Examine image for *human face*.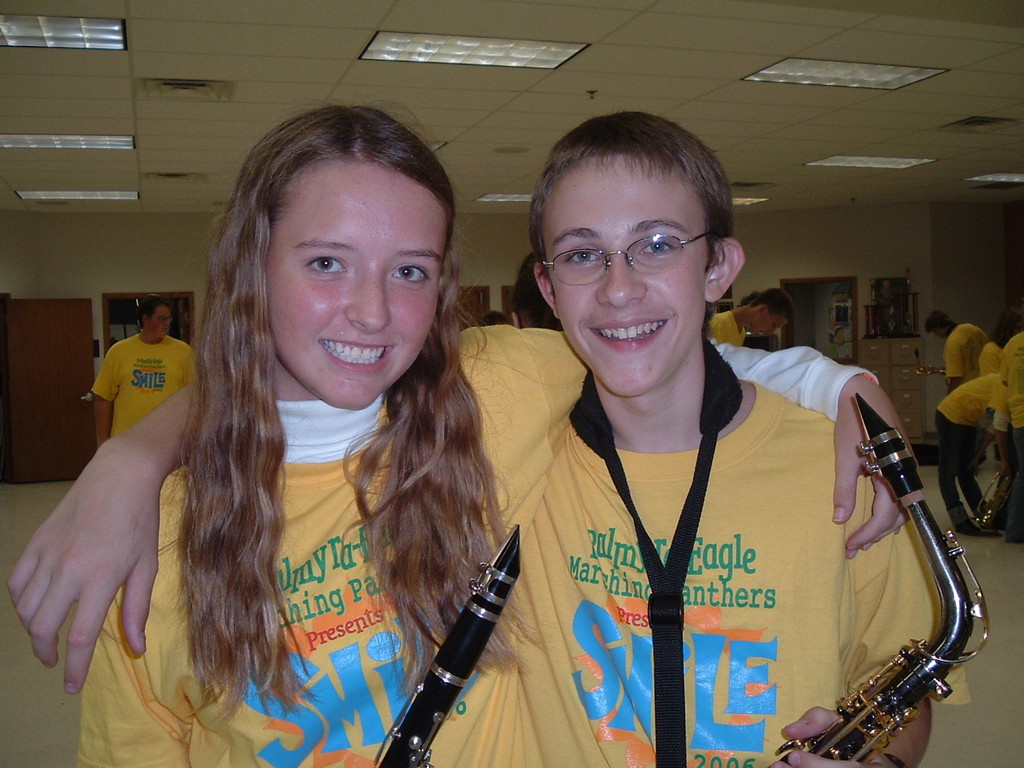
Examination result: box(244, 143, 449, 410).
